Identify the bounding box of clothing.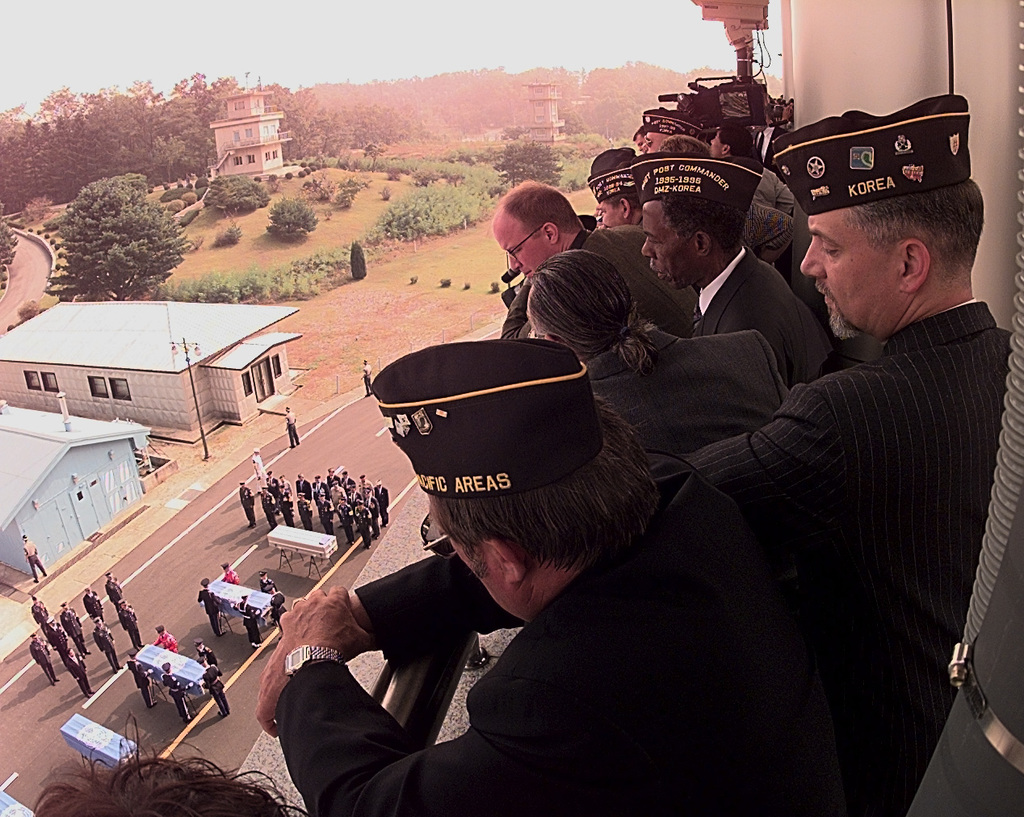
bbox(29, 641, 59, 683).
